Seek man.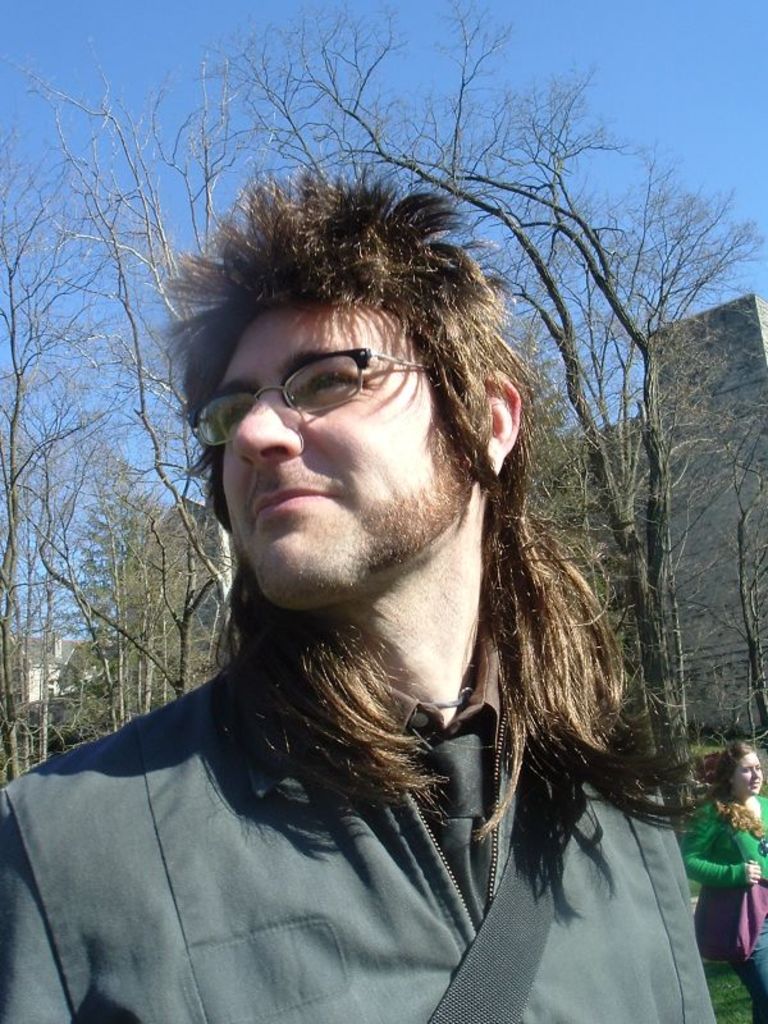
l=0, t=165, r=712, b=1023.
